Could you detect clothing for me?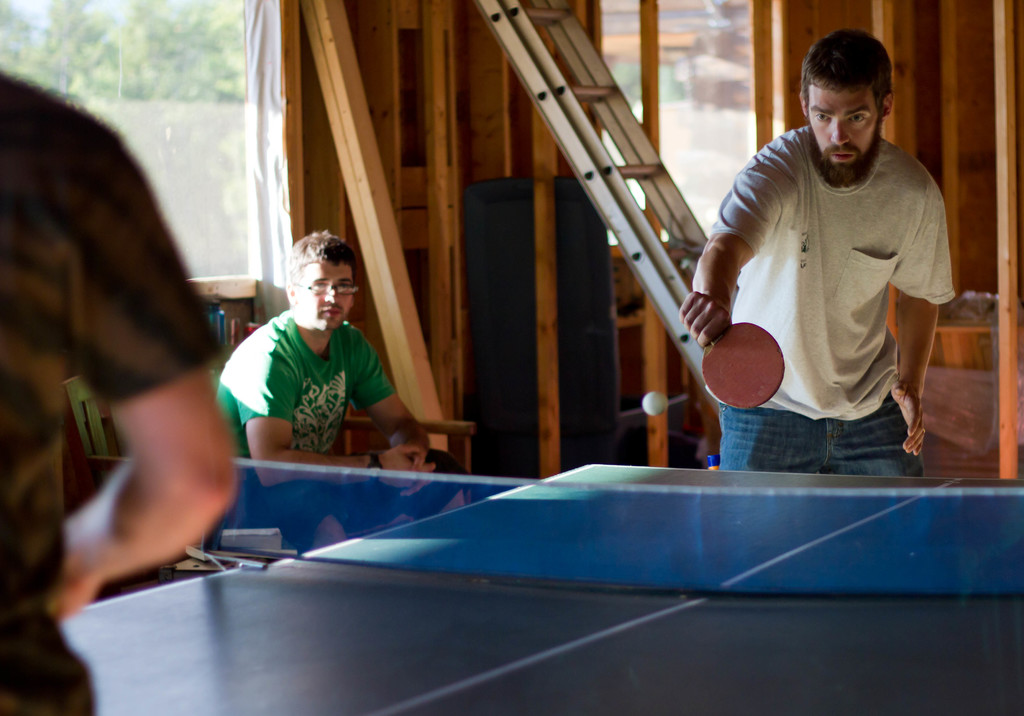
Detection result: BBox(698, 83, 965, 466).
